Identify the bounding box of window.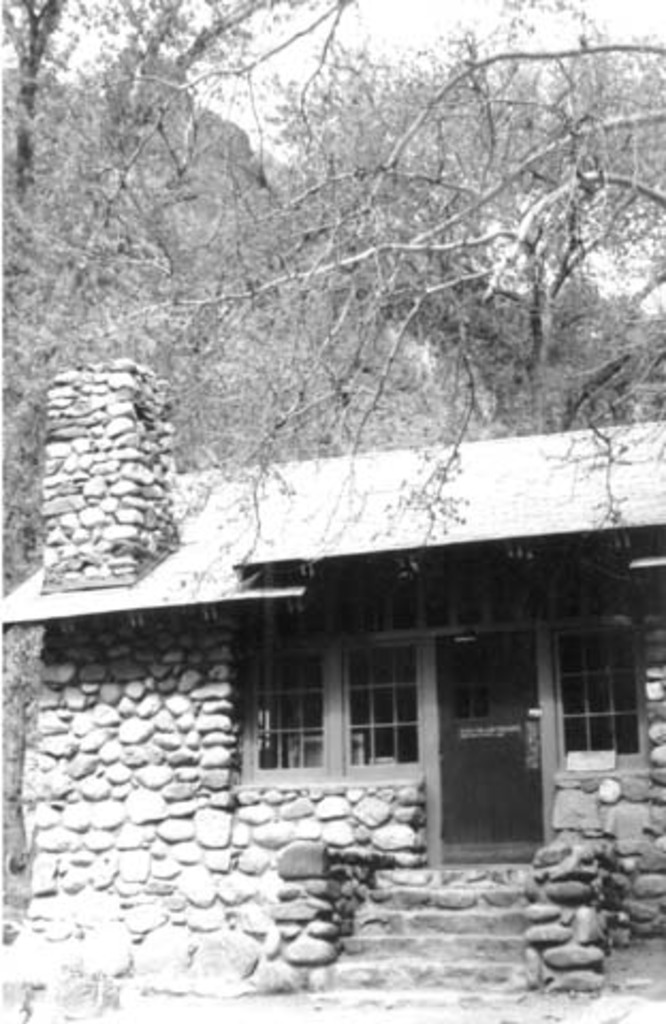
{"left": 352, "top": 640, "right": 416, "bottom": 772}.
